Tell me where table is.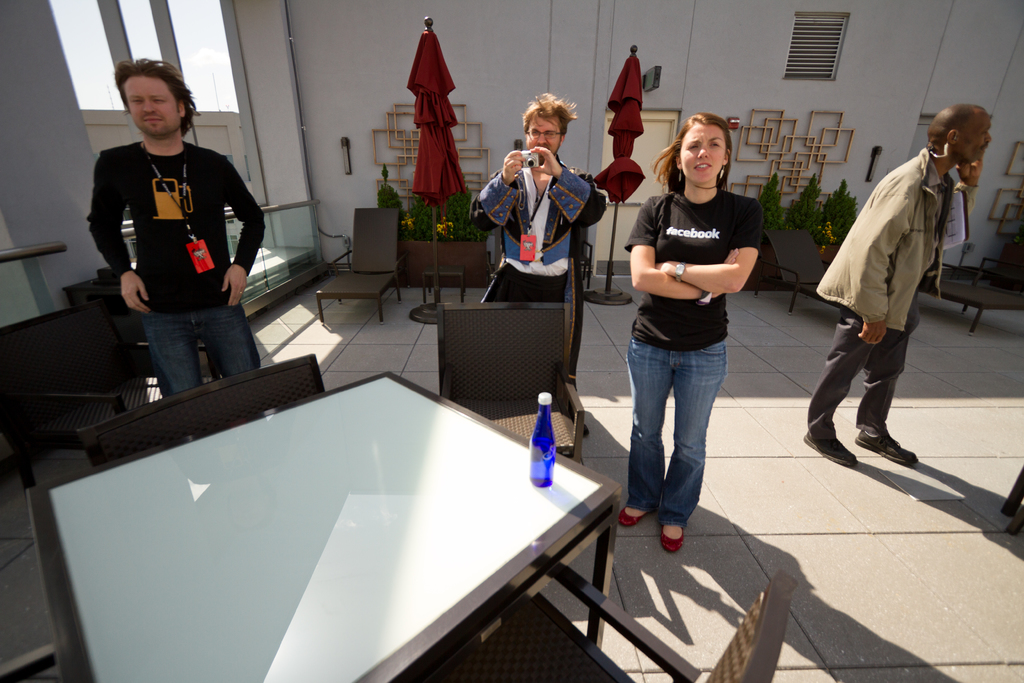
table is at bbox(100, 395, 605, 682).
